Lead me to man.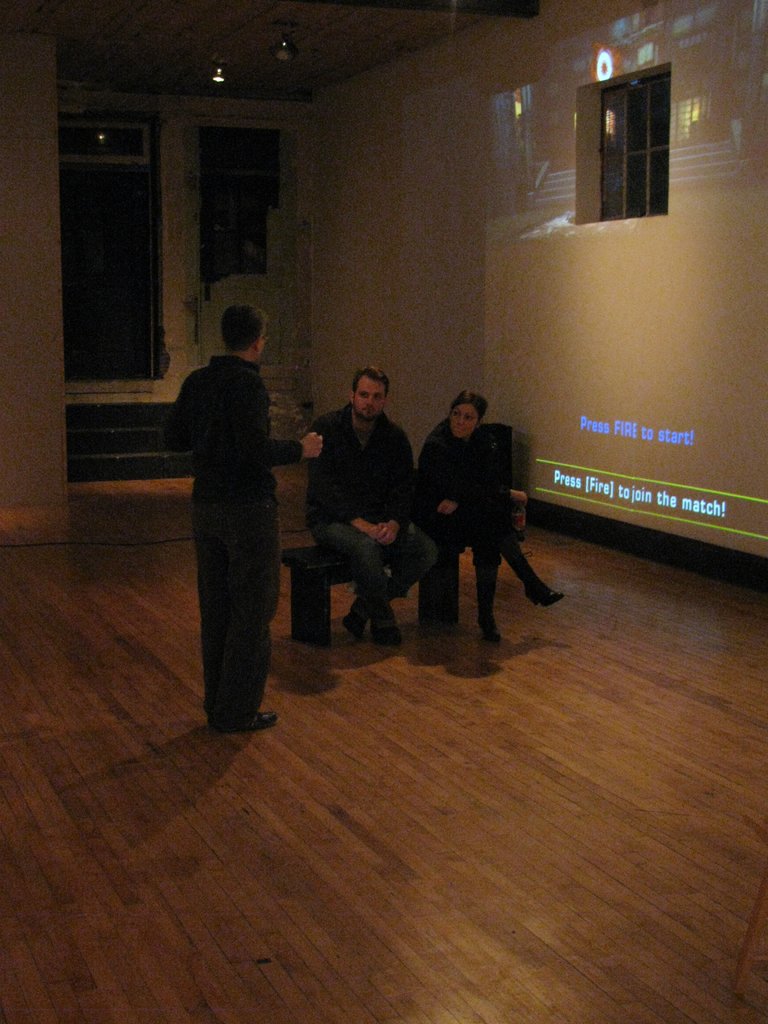
Lead to crop(298, 367, 436, 657).
